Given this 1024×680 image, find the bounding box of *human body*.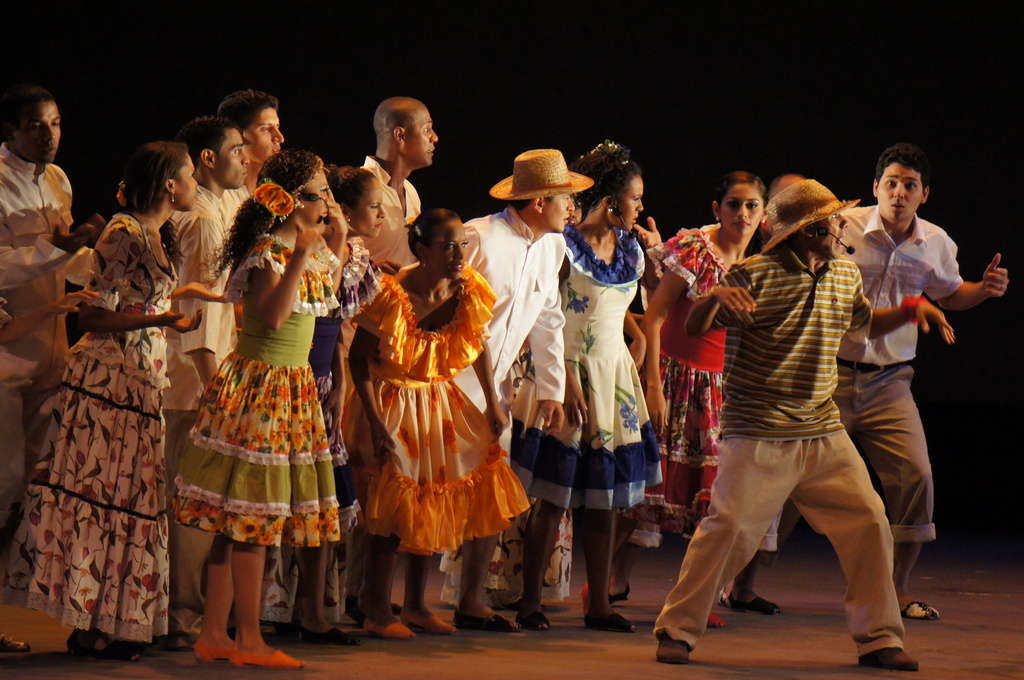
(left=527, top=220, right=653, bottom=635).
